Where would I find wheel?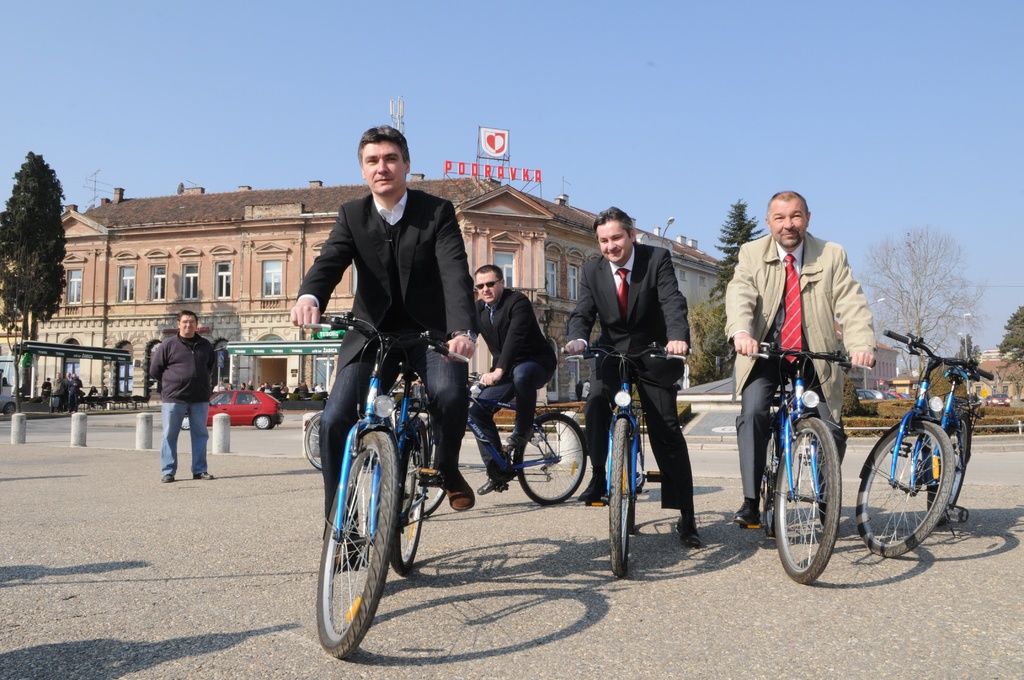
At box=[624, 429, 646, 543].
